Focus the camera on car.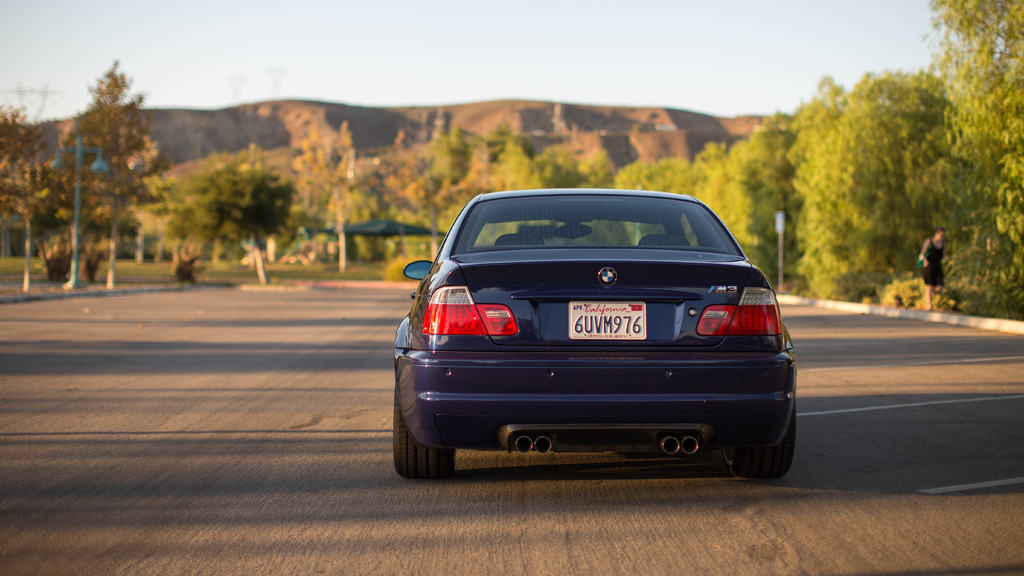
Focus region: [396, 187, 797, 483].
